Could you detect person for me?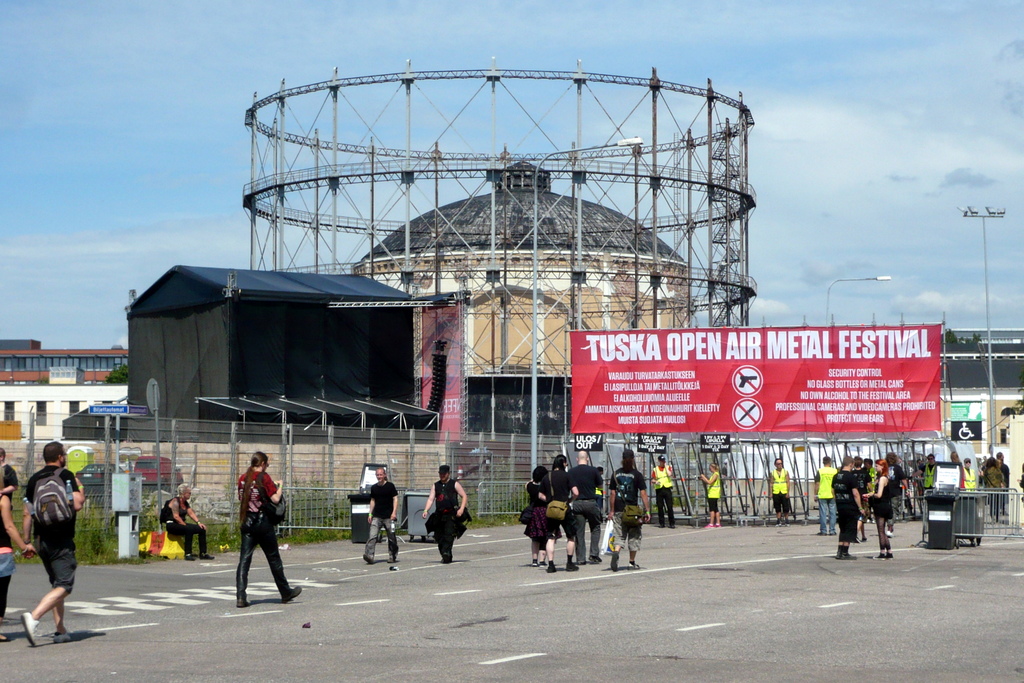
Detection result: bbox=(157, 483, 218, 563).
